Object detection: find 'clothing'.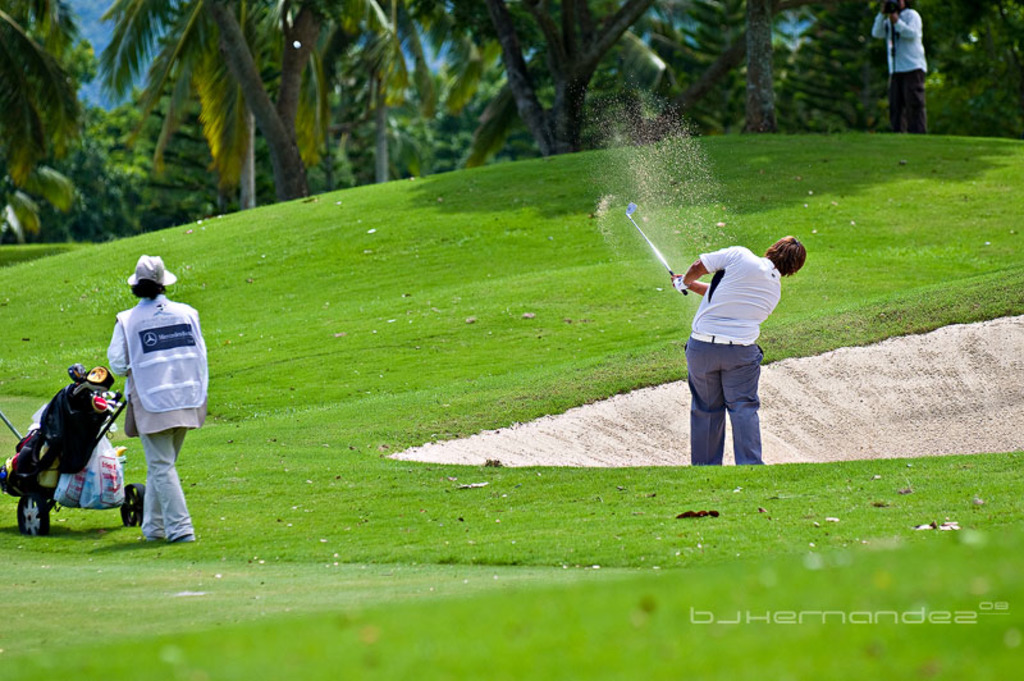
x1=105 y1=296 x2=209 y2=538.
